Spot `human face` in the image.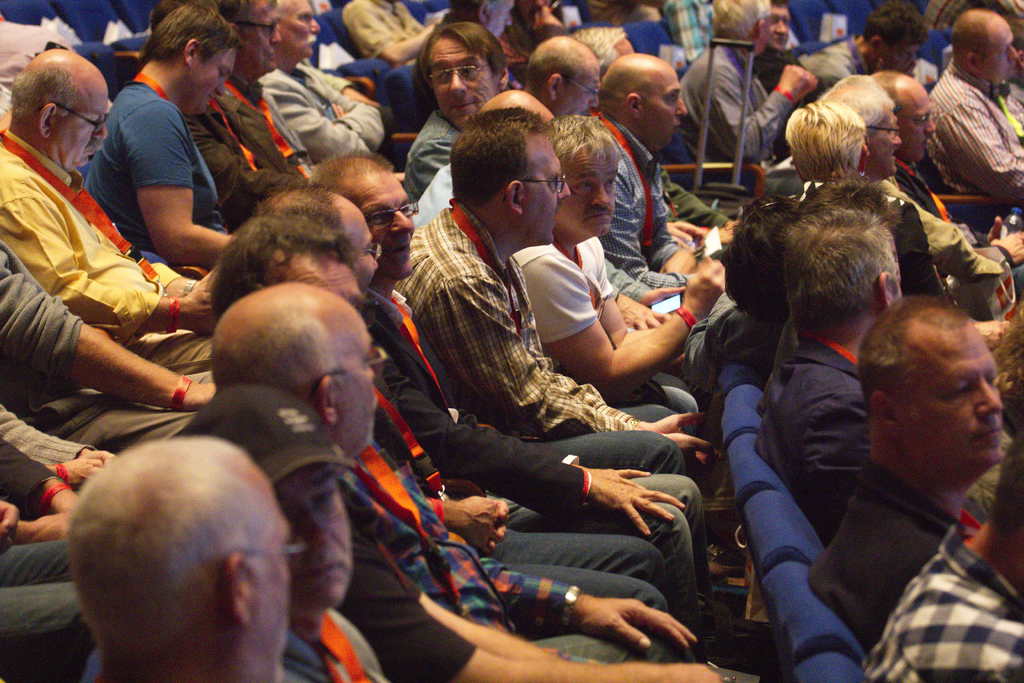
`human face` found at crop(428, 37, 497, 129).
